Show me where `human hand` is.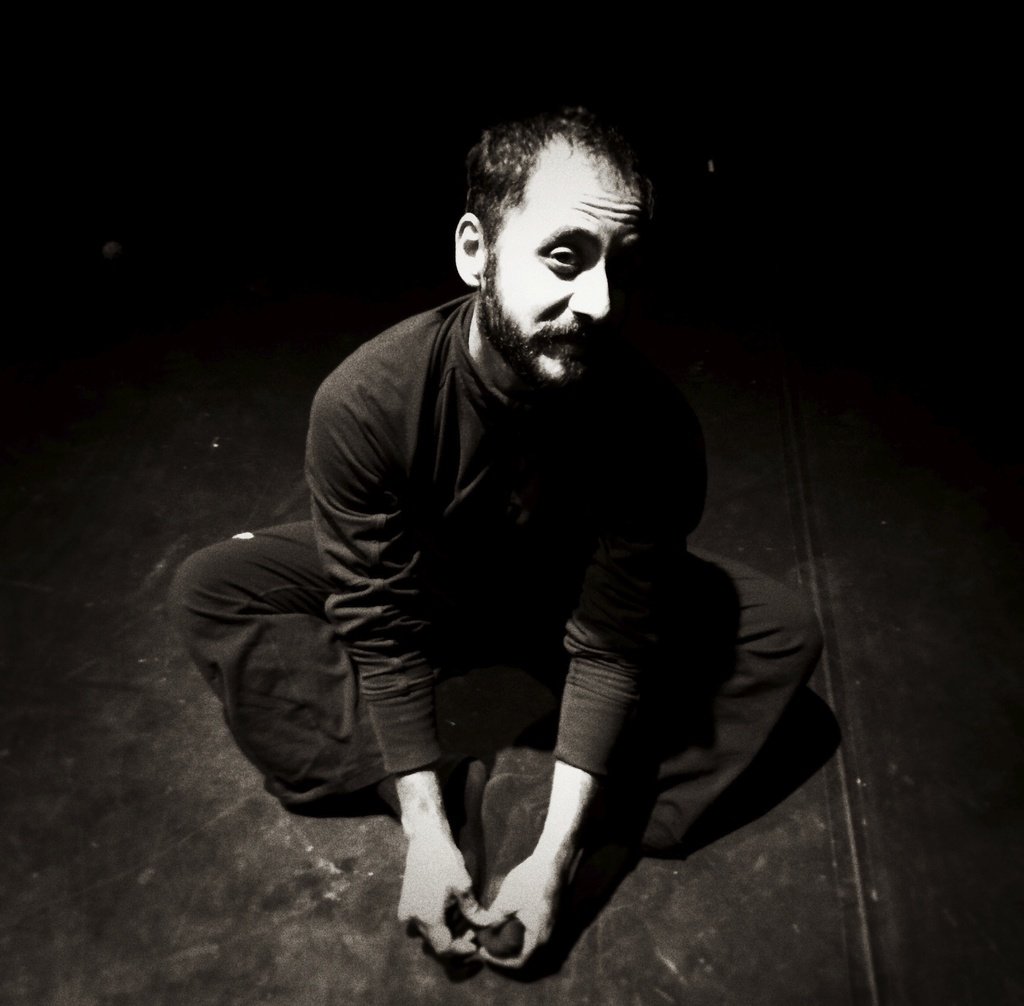
`human hand` is at [x1=400, y1=754, x2=570, y2=969].
